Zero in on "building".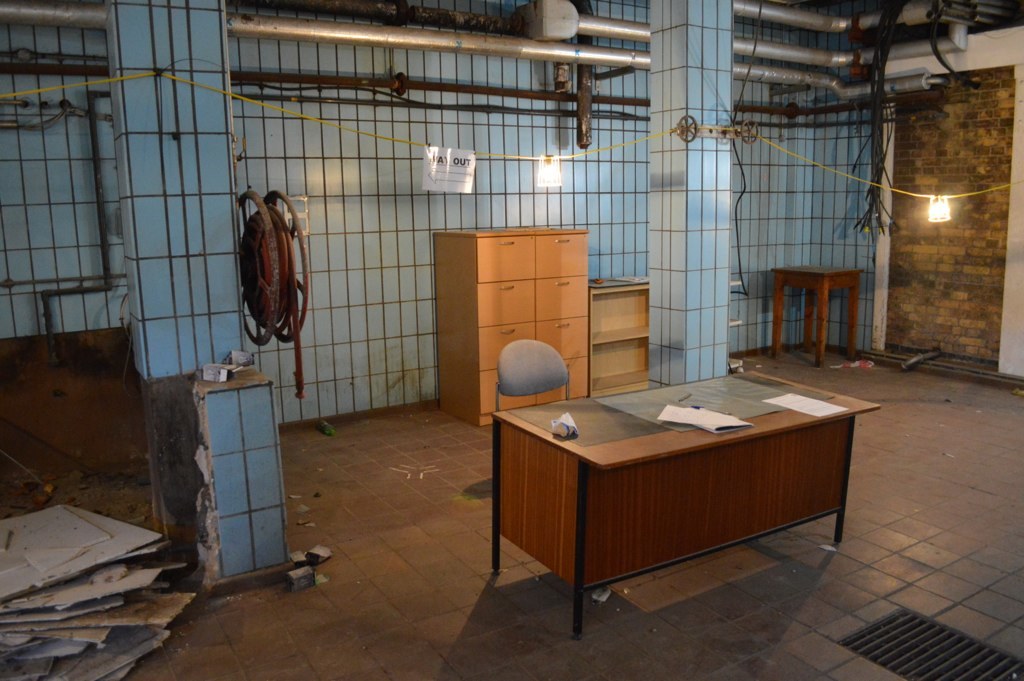
Zeroed in: {"left": 0, "top": 0, "right": 1023, "bottom": 680}.
